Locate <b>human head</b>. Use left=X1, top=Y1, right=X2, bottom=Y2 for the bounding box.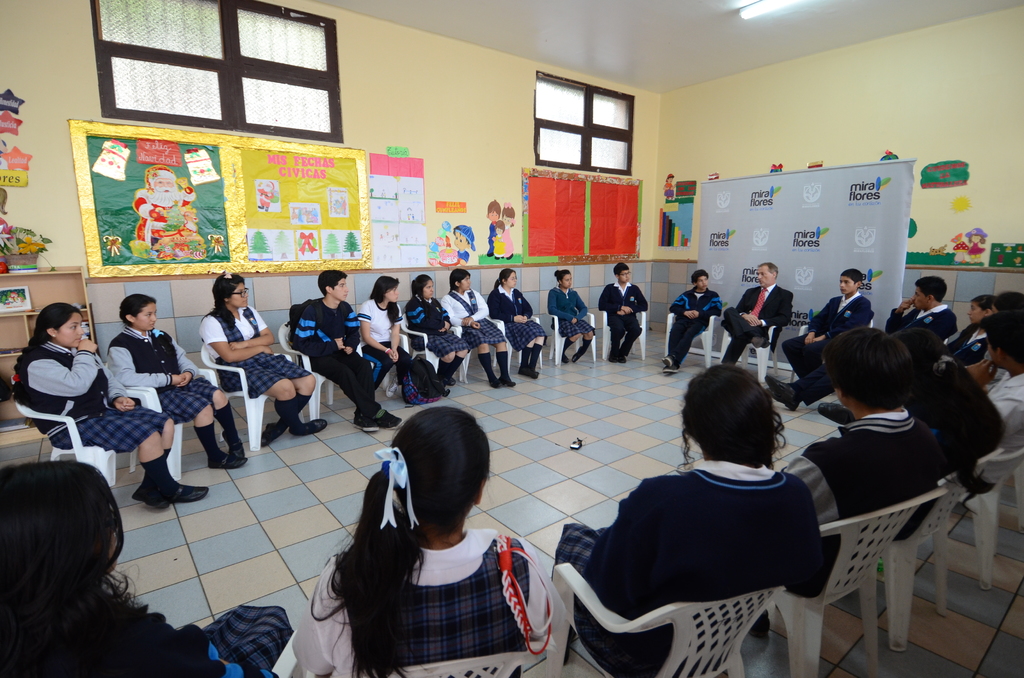
left=211, top=272, right=252, bottom=311.
